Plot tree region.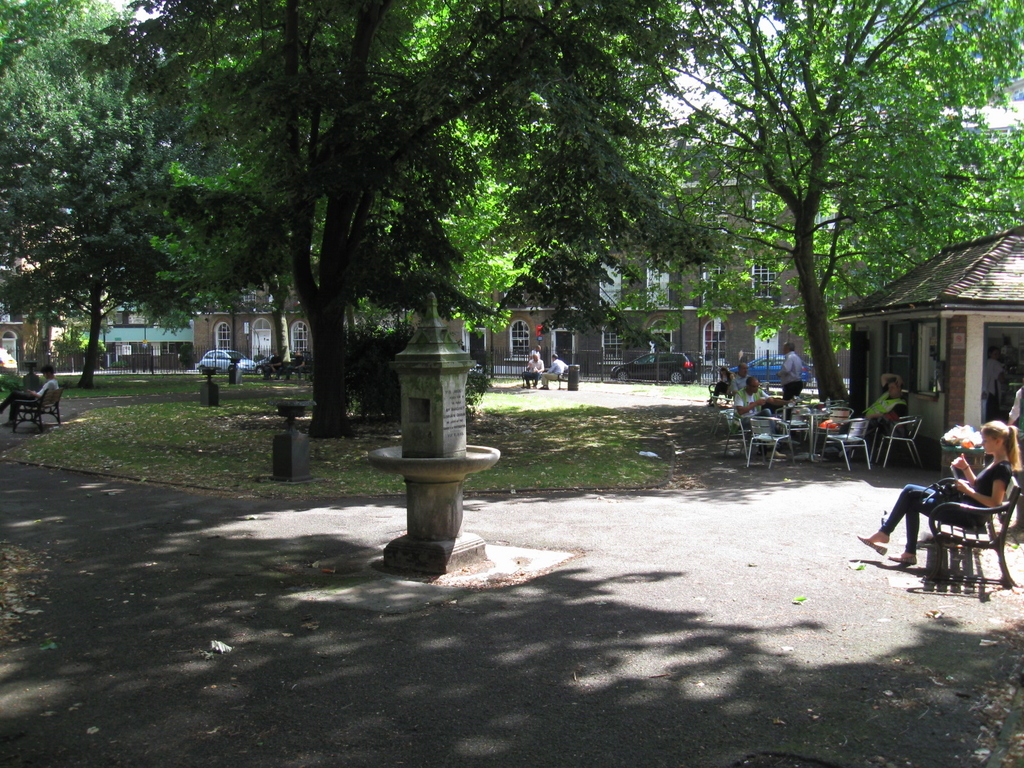
Plotted at [657, 0, 1023, 414].
